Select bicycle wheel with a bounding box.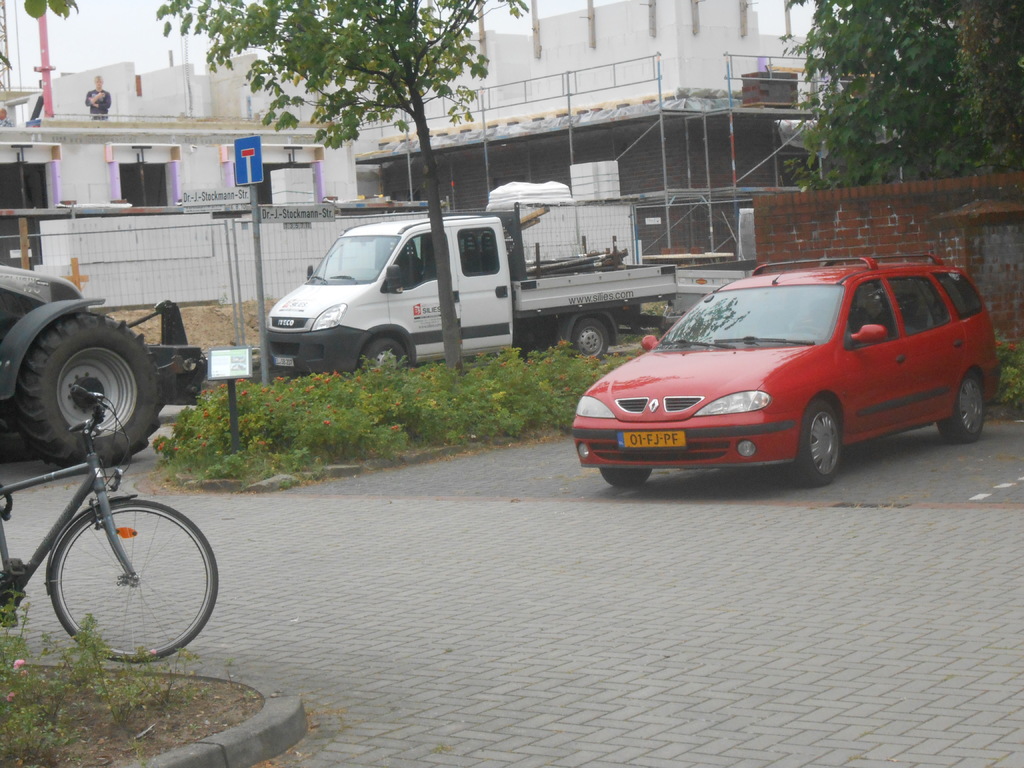
(40, 486, 217, 658).
